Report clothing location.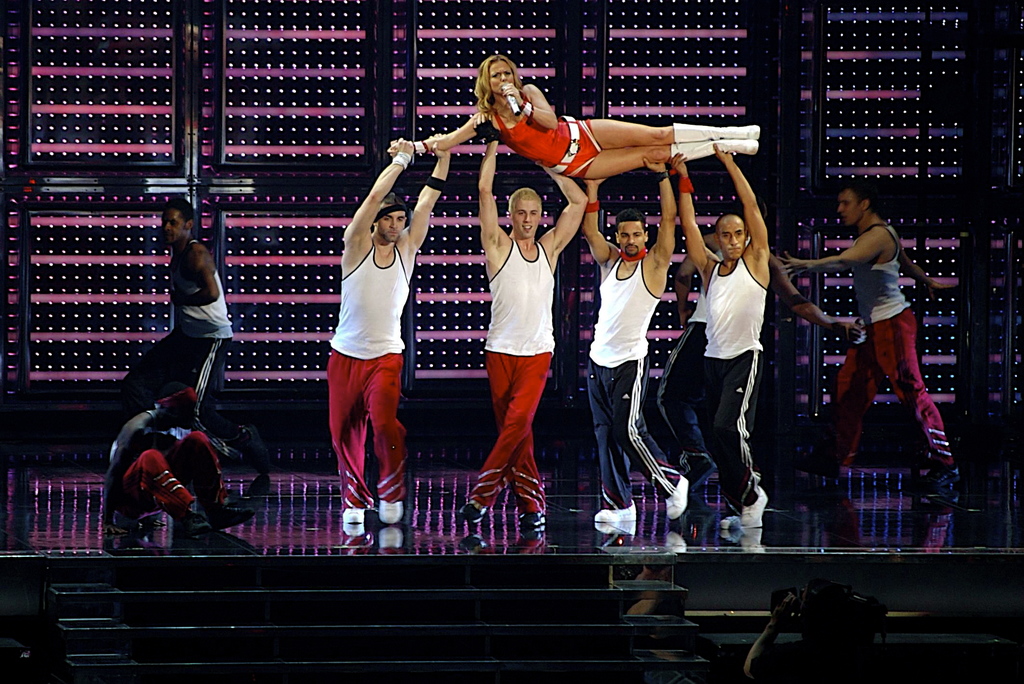
Report: [x1=108, y1=231, x2=230, y2=443].
